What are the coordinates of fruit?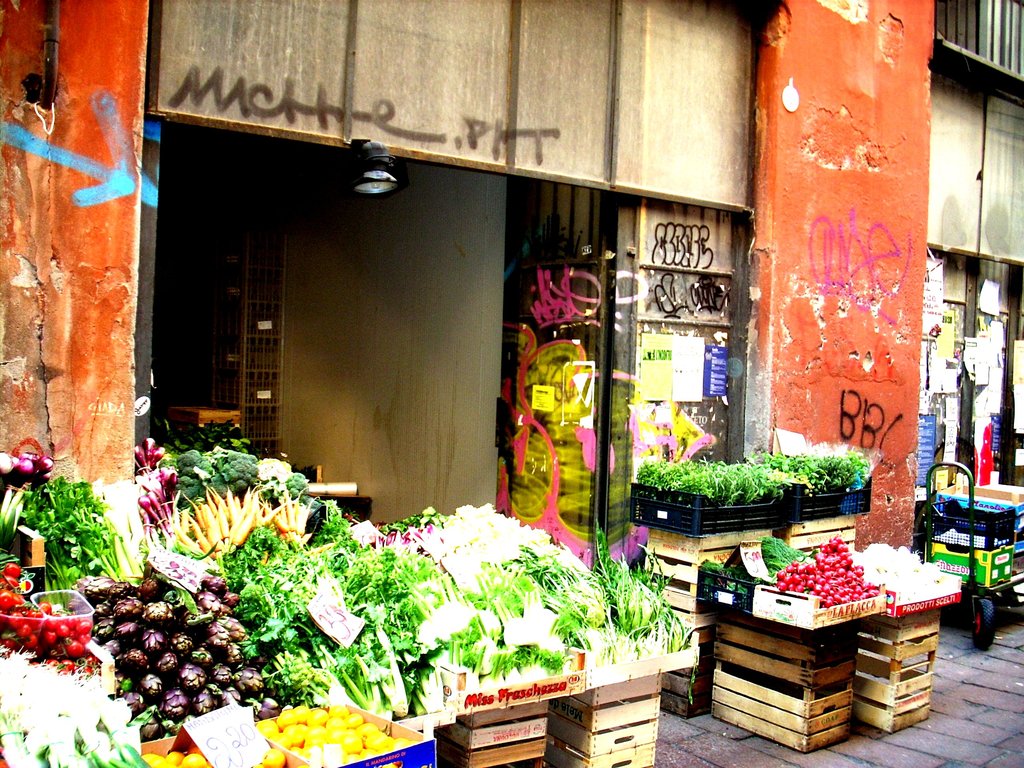
left=260, top=746, right=289, bottom=767.
